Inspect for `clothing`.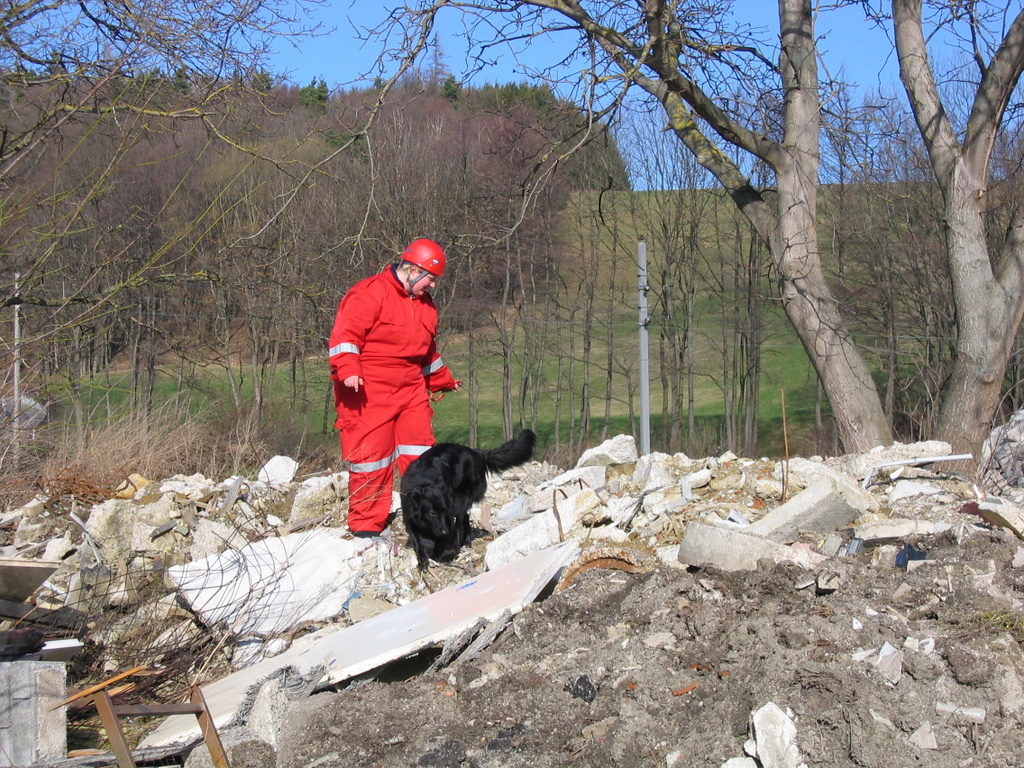
Inspection: (x1=322, y1=235, x2=461, y2=520).
